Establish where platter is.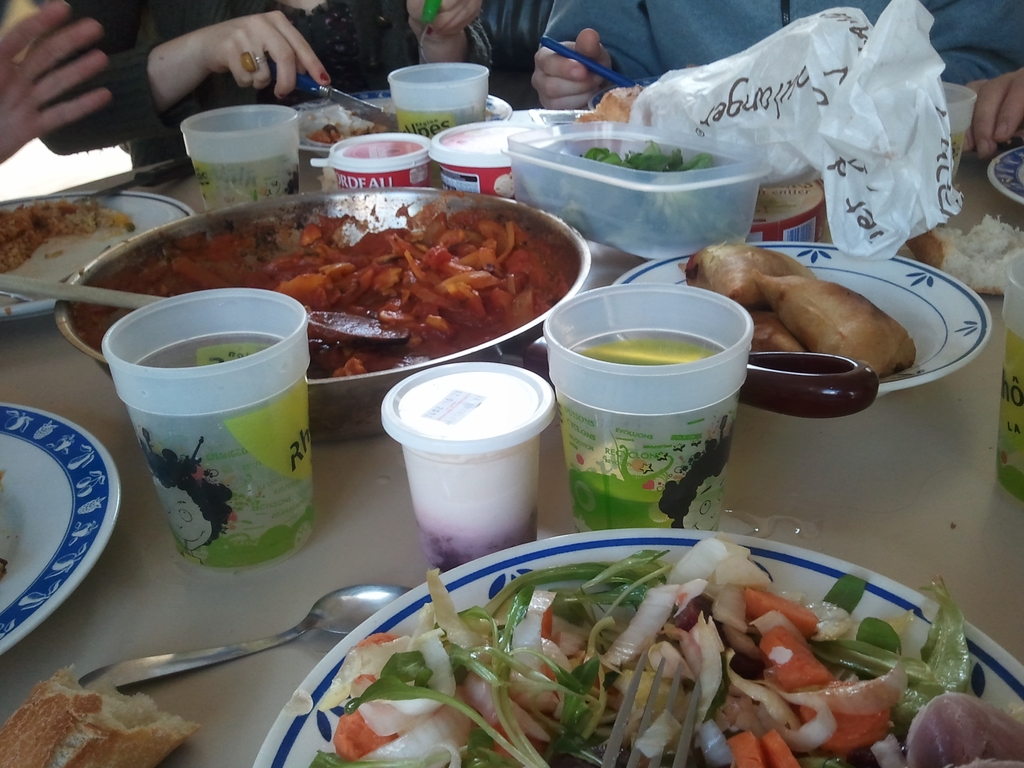
Established at [x1=611, y1=239, x2=991, y2=398].
